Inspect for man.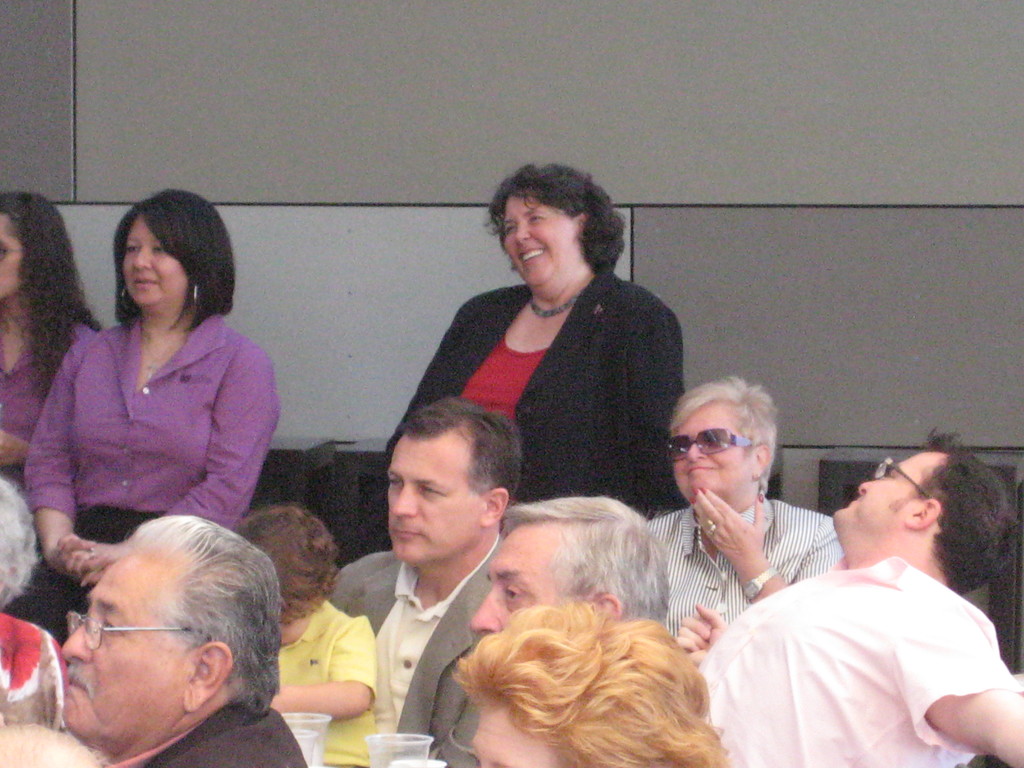
Inspection: 331,390,534,767.
